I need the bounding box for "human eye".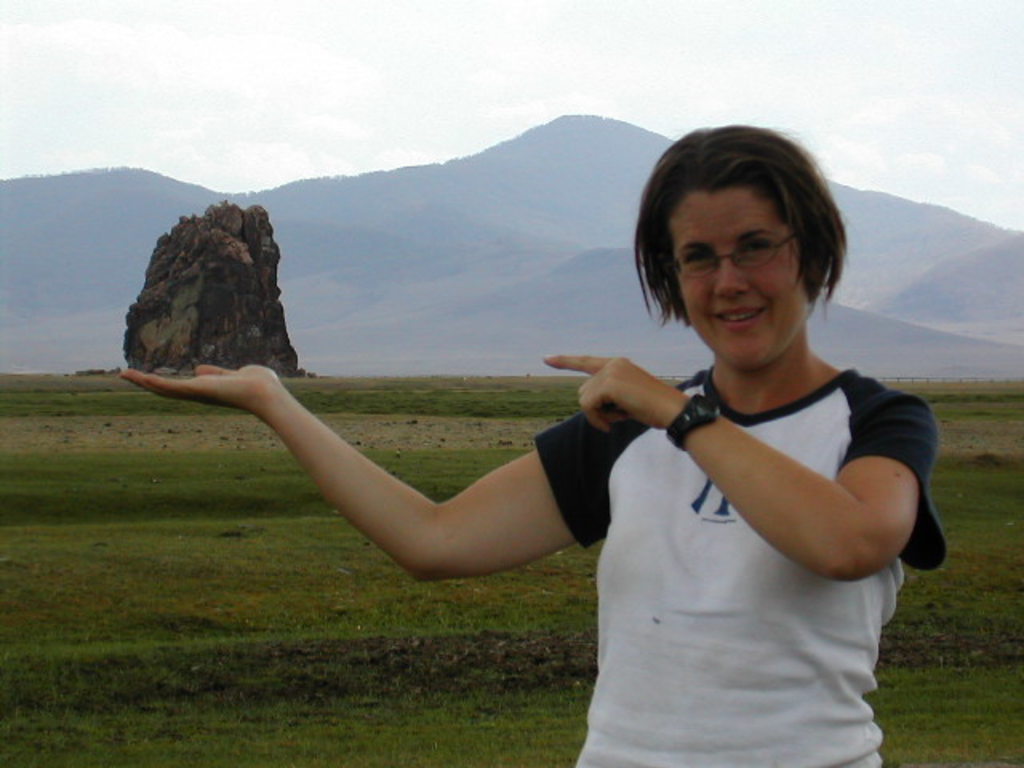
Here it is: {"x1": 739, "y1": 237, "x2": 774, "y2": 259}.
